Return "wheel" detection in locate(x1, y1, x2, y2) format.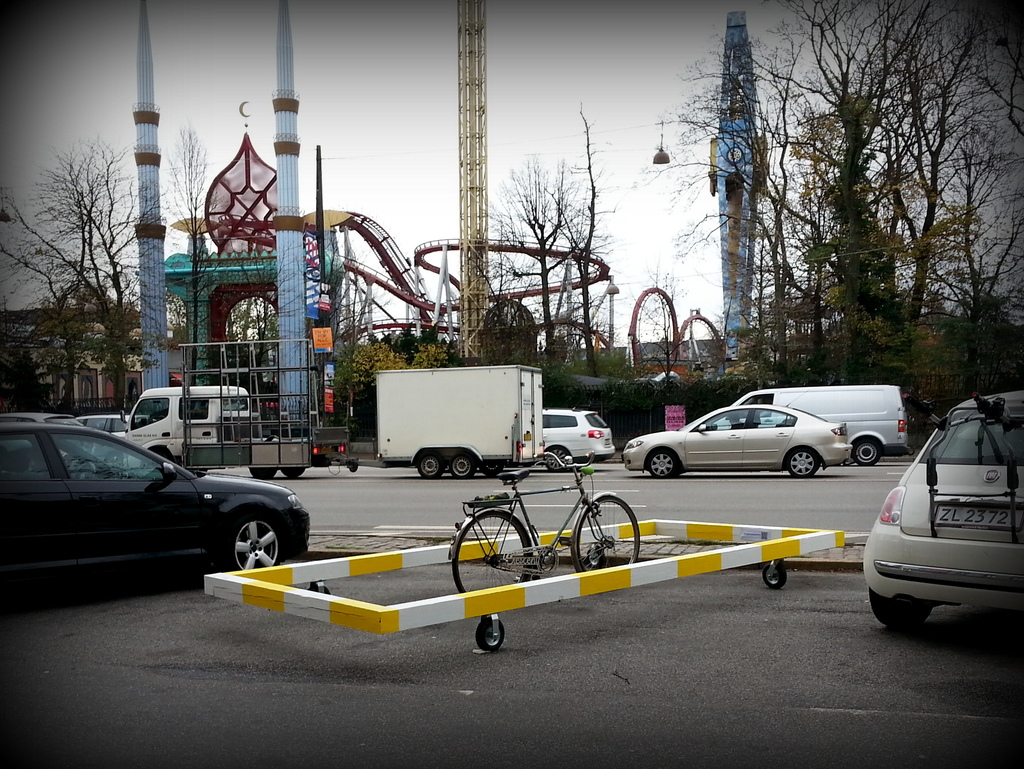
locate(789, 449, 819, 478).
